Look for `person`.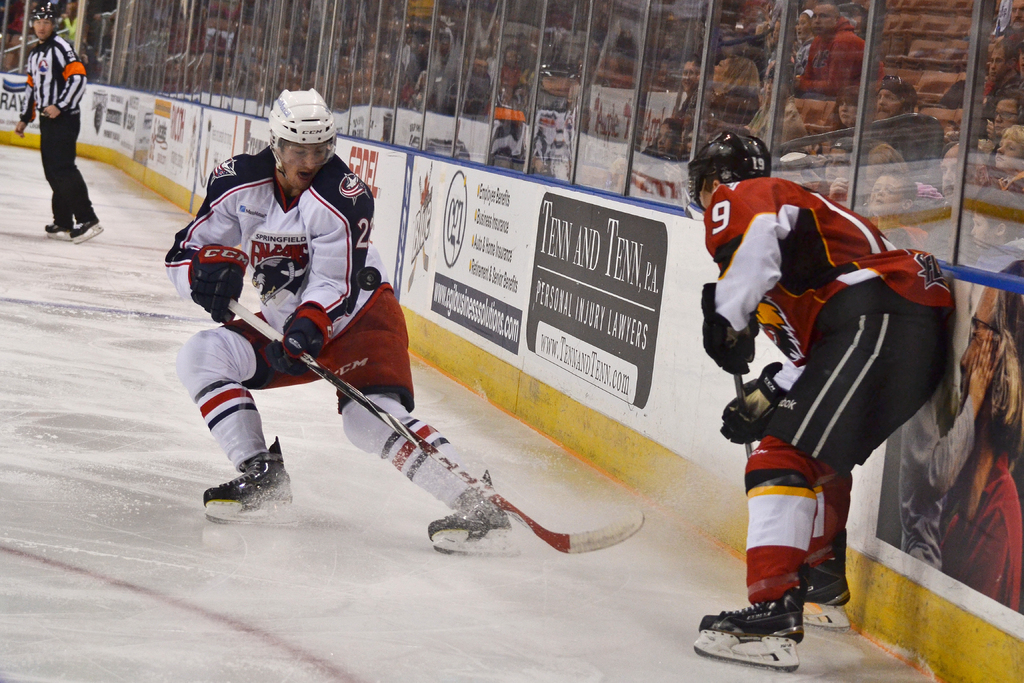
Found: locate(946, 298, 1023, 604).
